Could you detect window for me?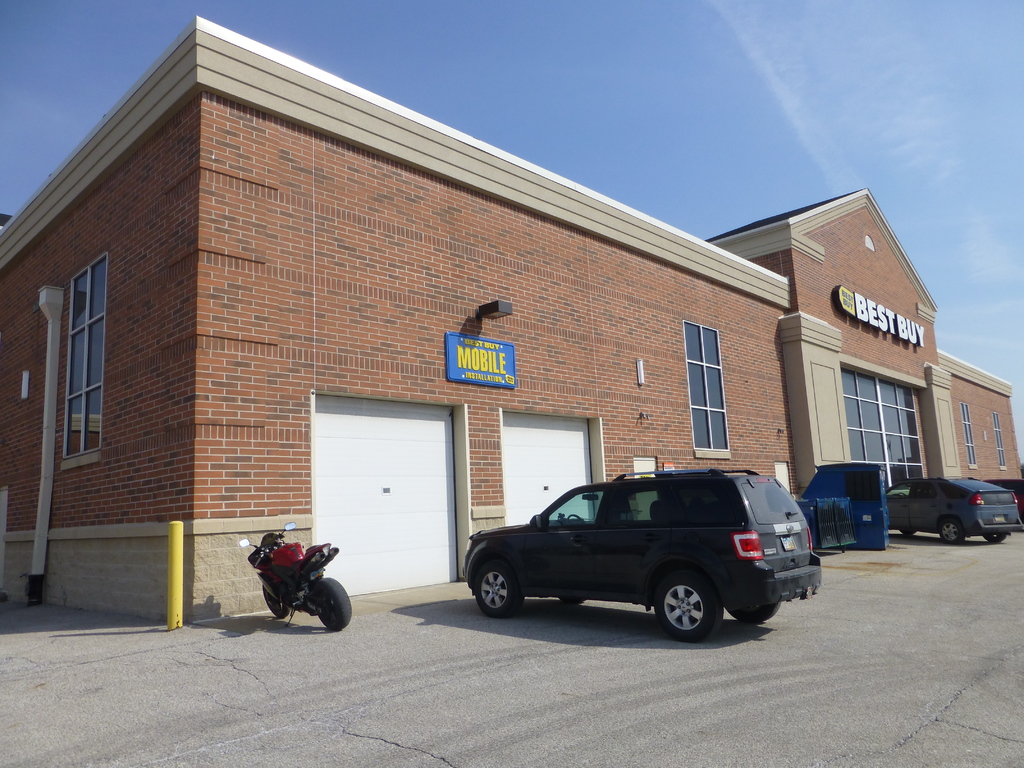
Detection result: [left=993, top=410, right=1007, bottom=470].
